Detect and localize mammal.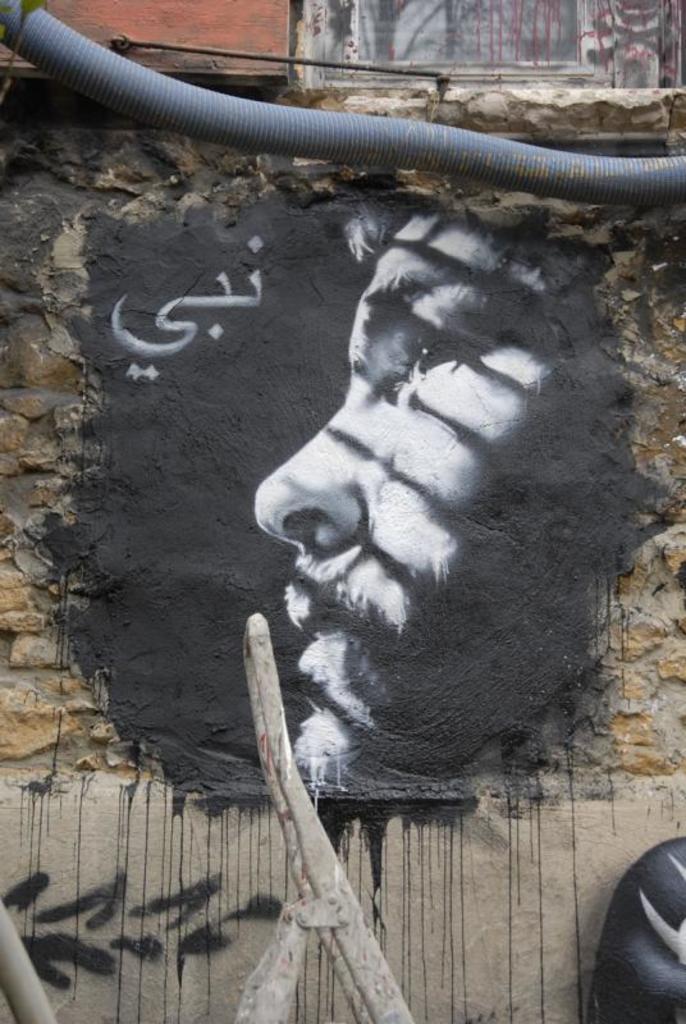
Localized at [x1=229, y1=146, x2=623, y2=840].
